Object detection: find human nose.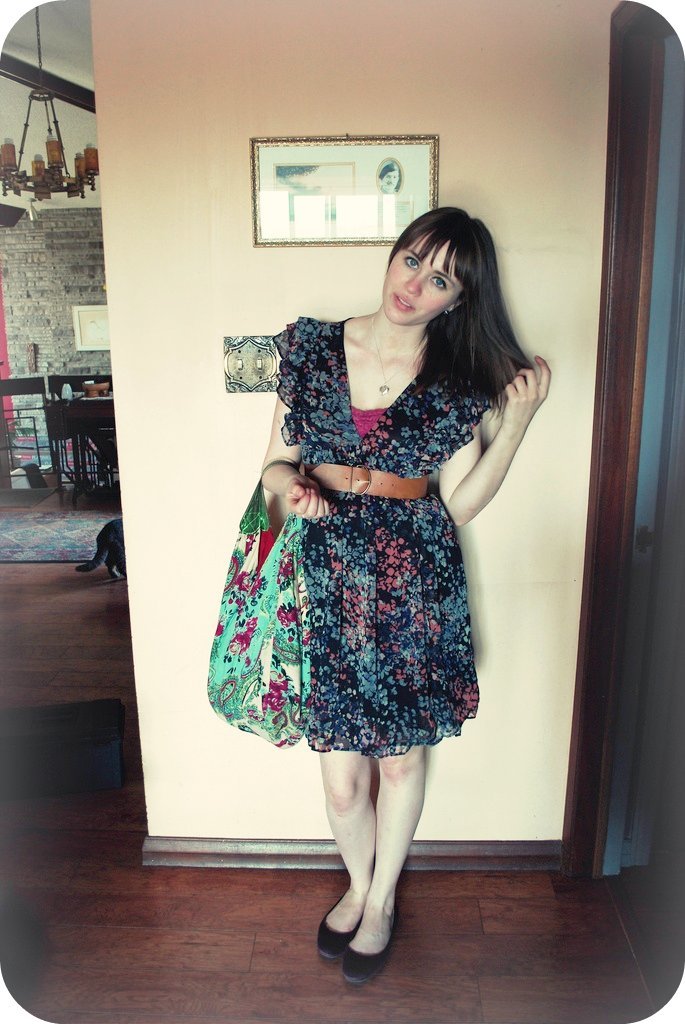
(left=407, top=275, right=423, bottom=296).
